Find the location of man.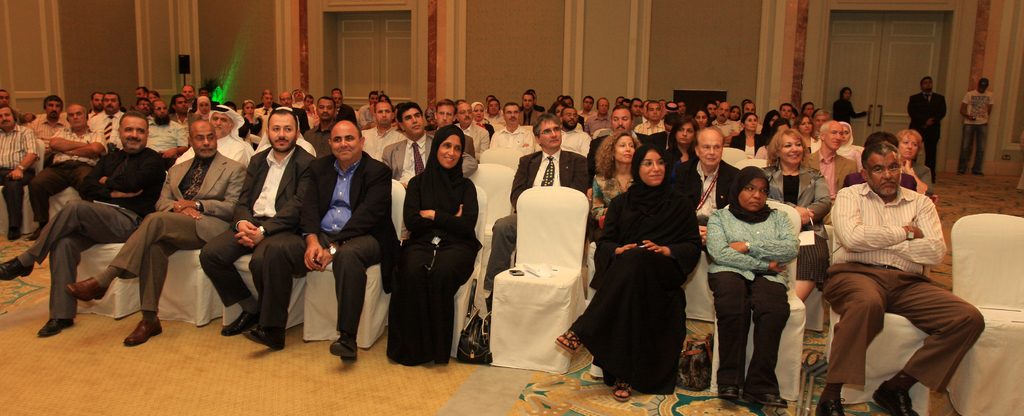
Location: 814, 105, 832, 131.
